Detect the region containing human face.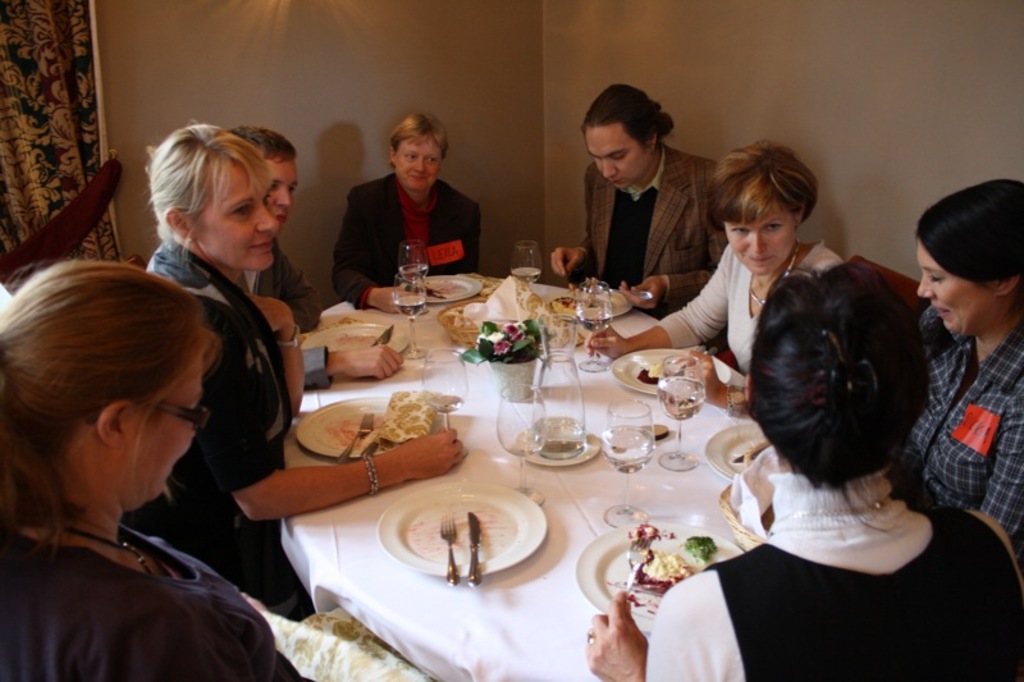
x1=920, y1=239, x2=997, y2=333.
